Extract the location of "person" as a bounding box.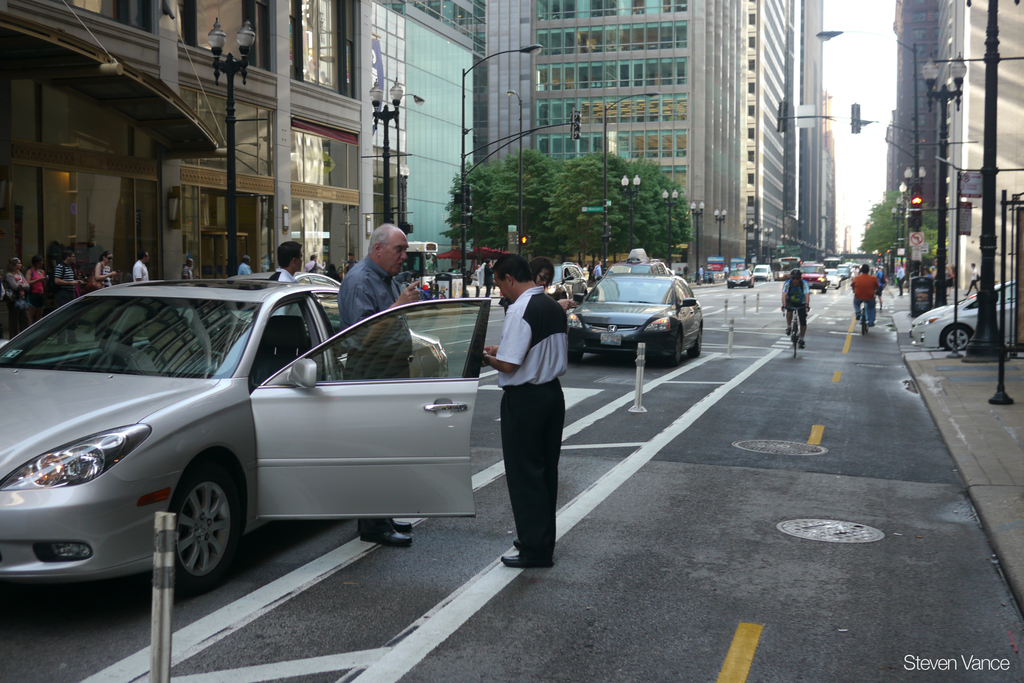
{"left": 180, "top": 254, "right": 200, "bottom": 287}.
